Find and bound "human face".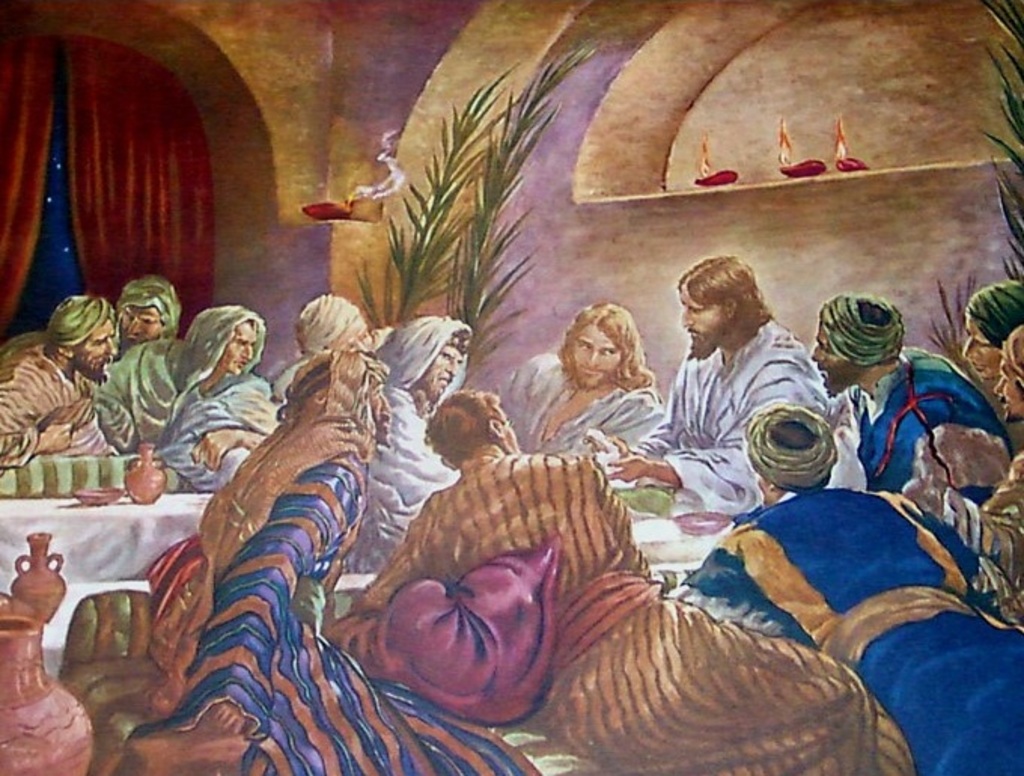
Bound: [804,321,851,392].
